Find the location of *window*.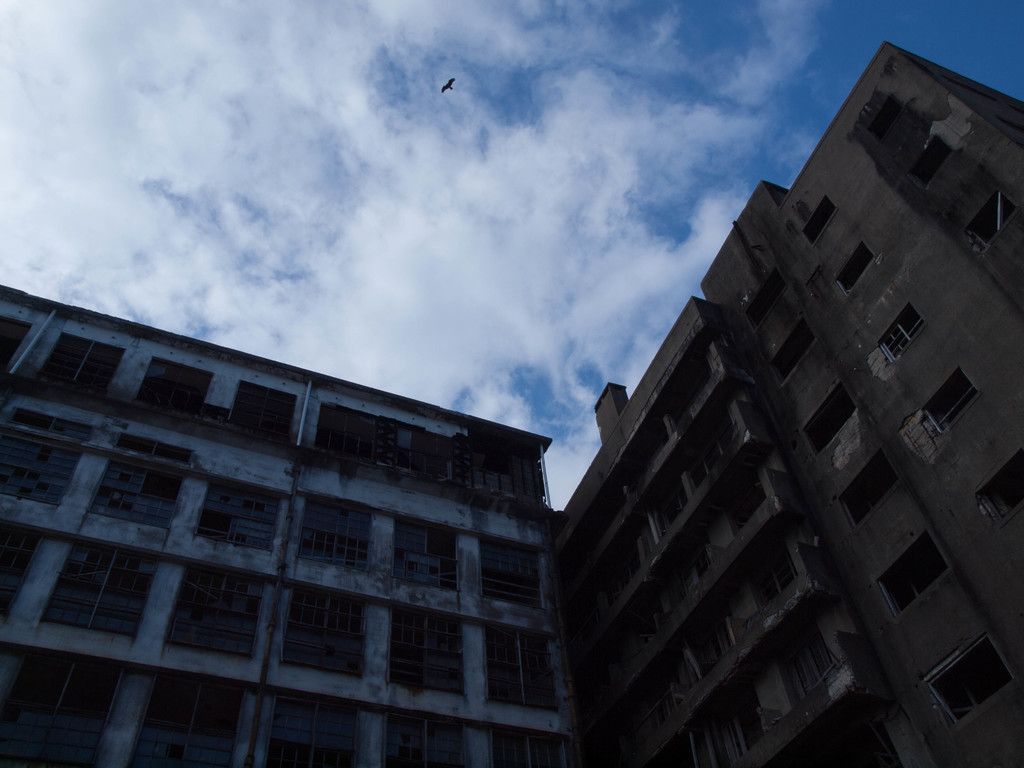
Location: box=[0, 315, 33, 378].
